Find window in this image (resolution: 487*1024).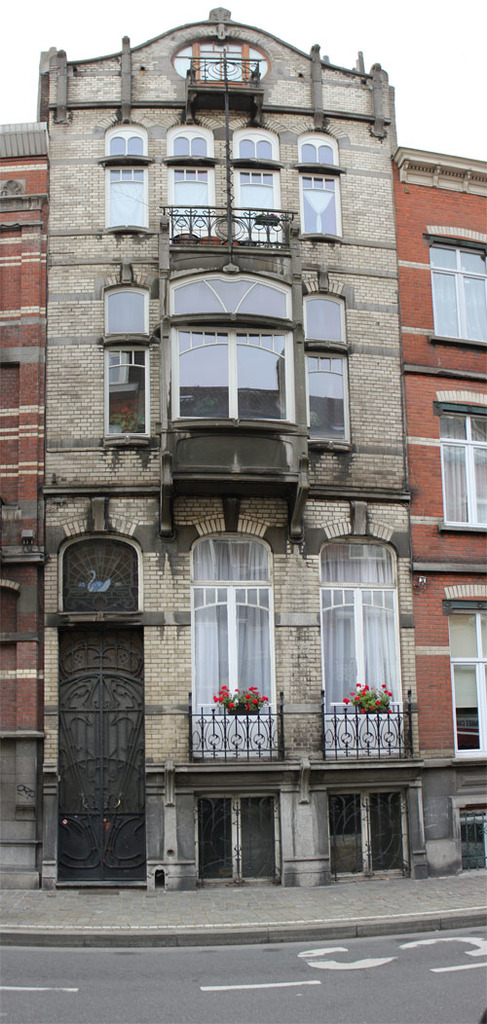
BBox(101, 161, 153, 234).
